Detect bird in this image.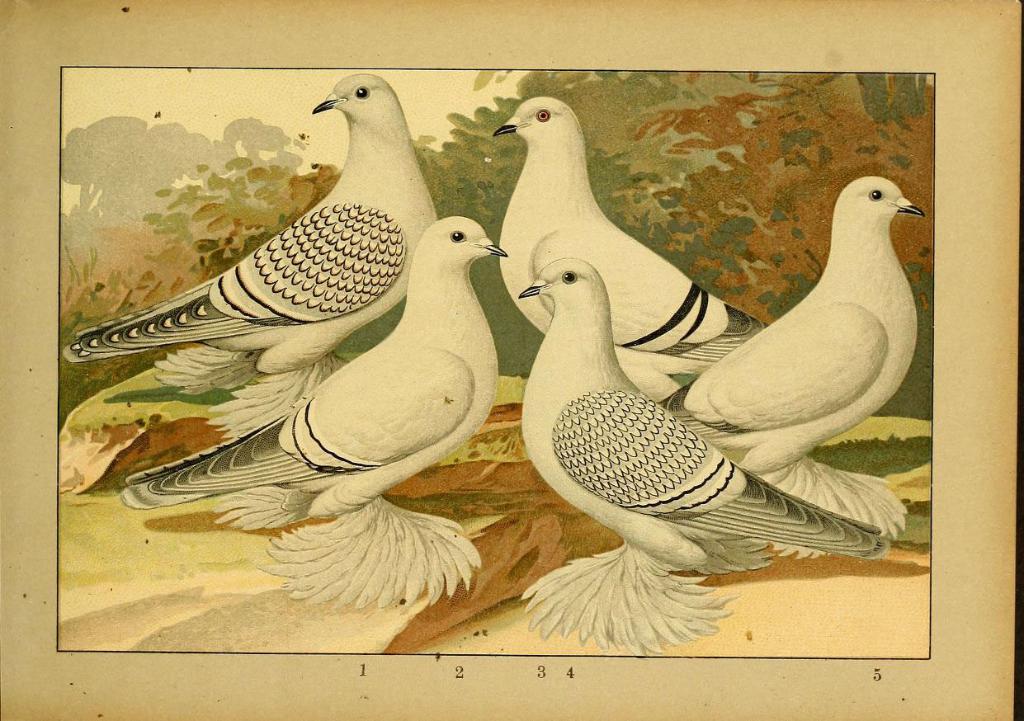
Detection: pyautogui.locateOnScreen(493, 252, 904, 659).
